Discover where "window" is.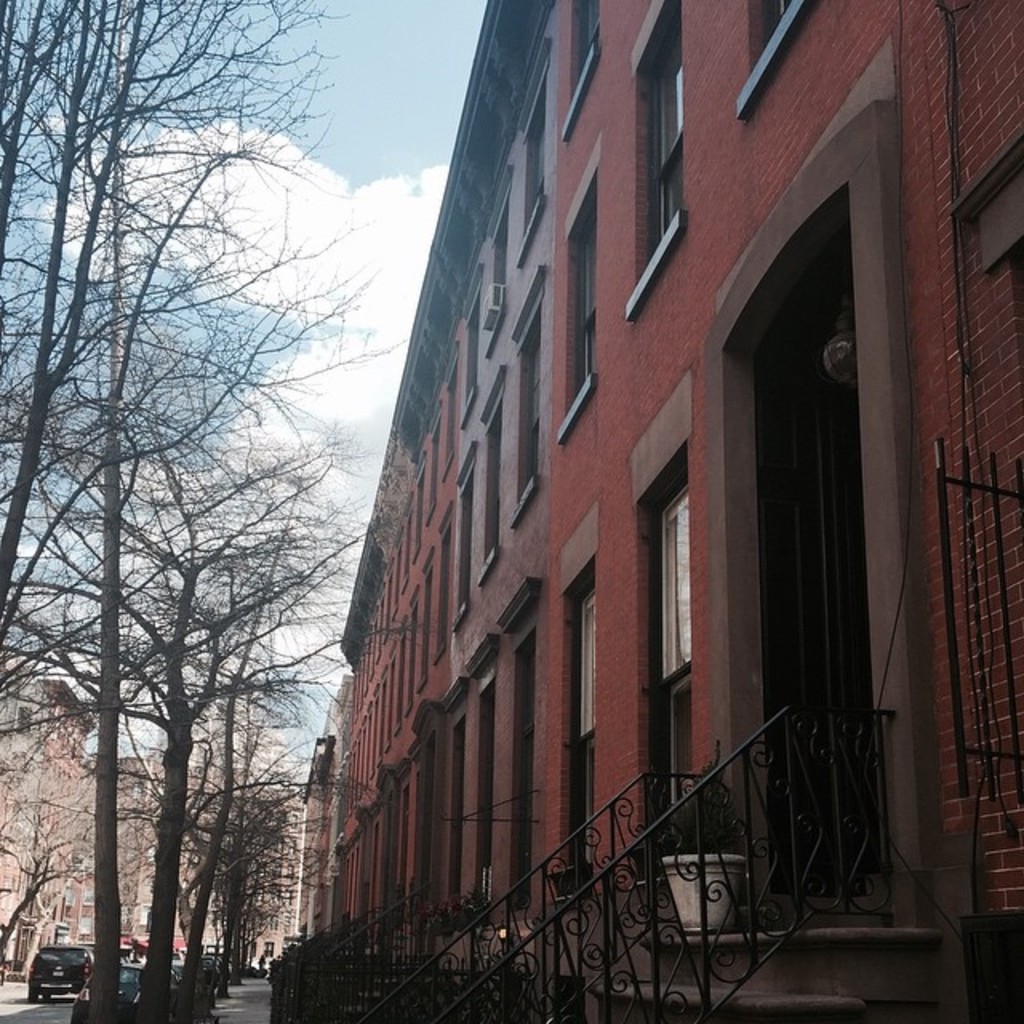
Discovered at left=453, top=435, right=478, bottom=632.
